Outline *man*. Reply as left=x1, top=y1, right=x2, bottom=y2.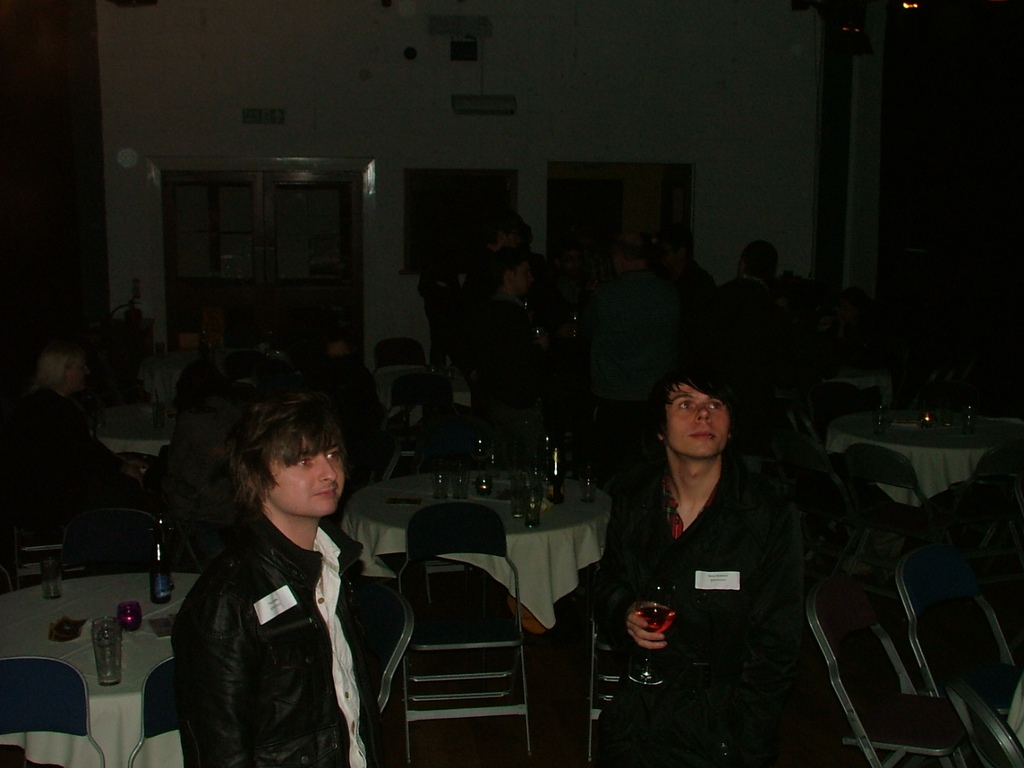
left=466, top=254, right=559, bottom=414.
